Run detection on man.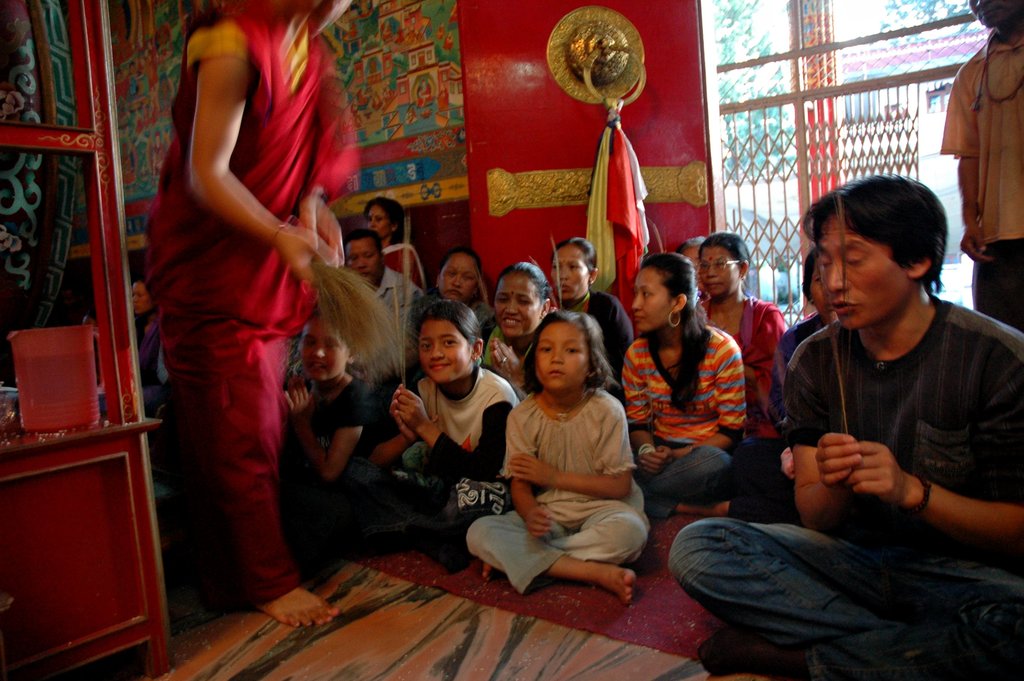
Result: {"x1": 945, "y1": 0, "x2": 1023, "y2": 332}.
